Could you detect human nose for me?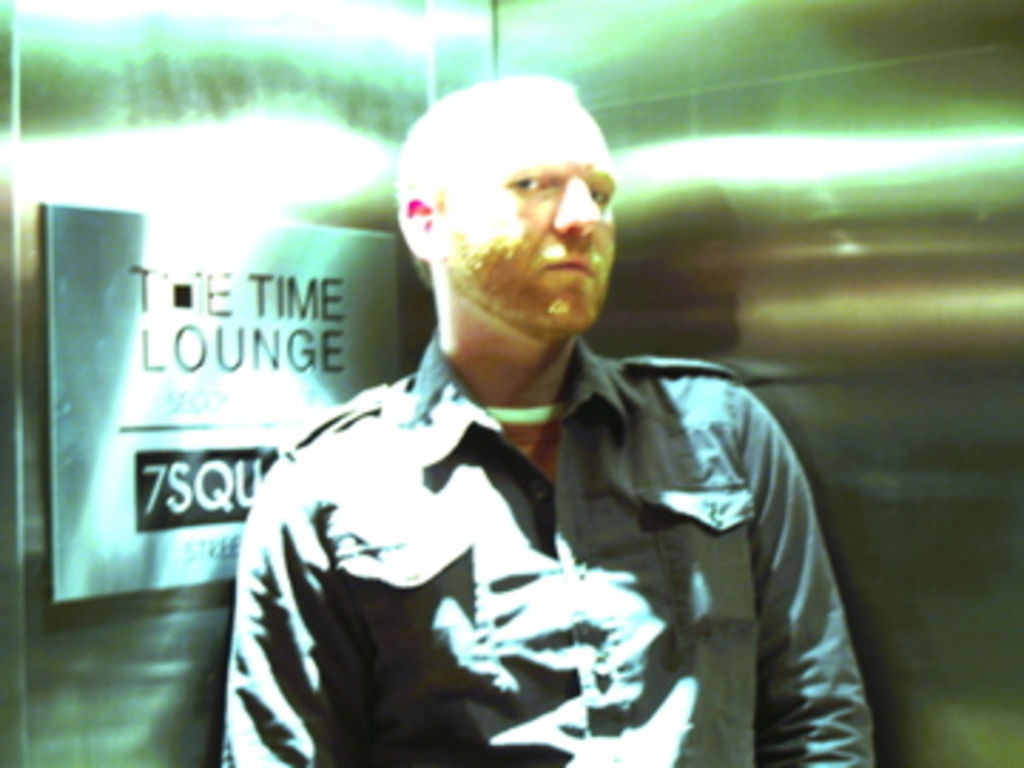
Detection result: [549,174,603,242].
